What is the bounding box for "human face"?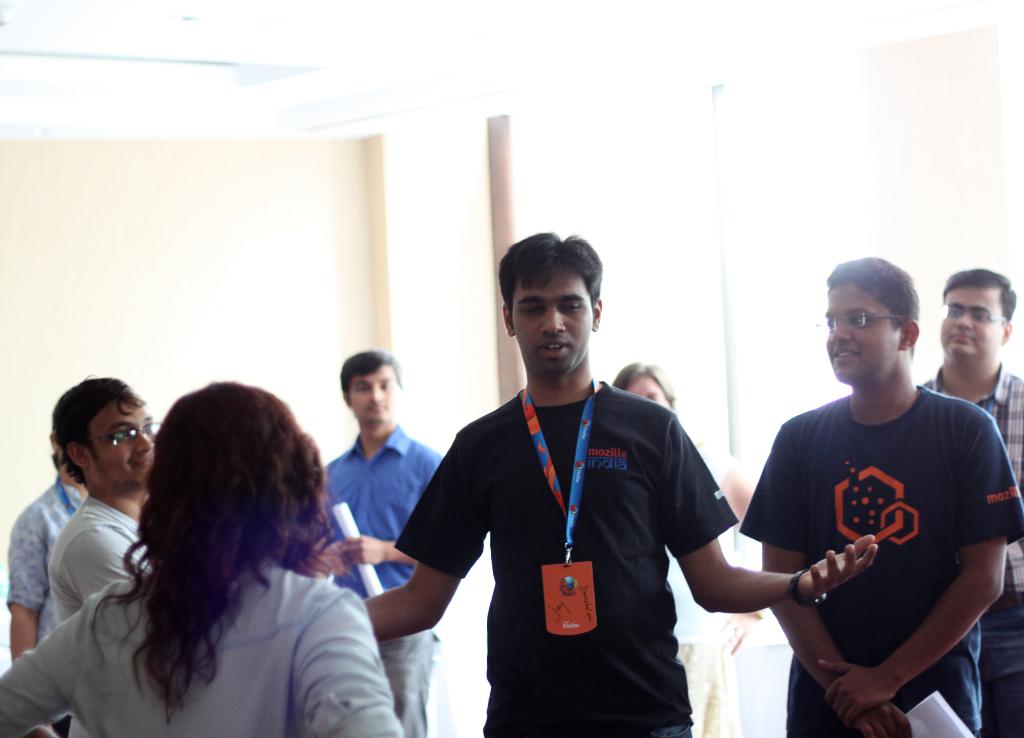
{"left": 621, "top": 371, "right": 669, "bottom": 406}.
